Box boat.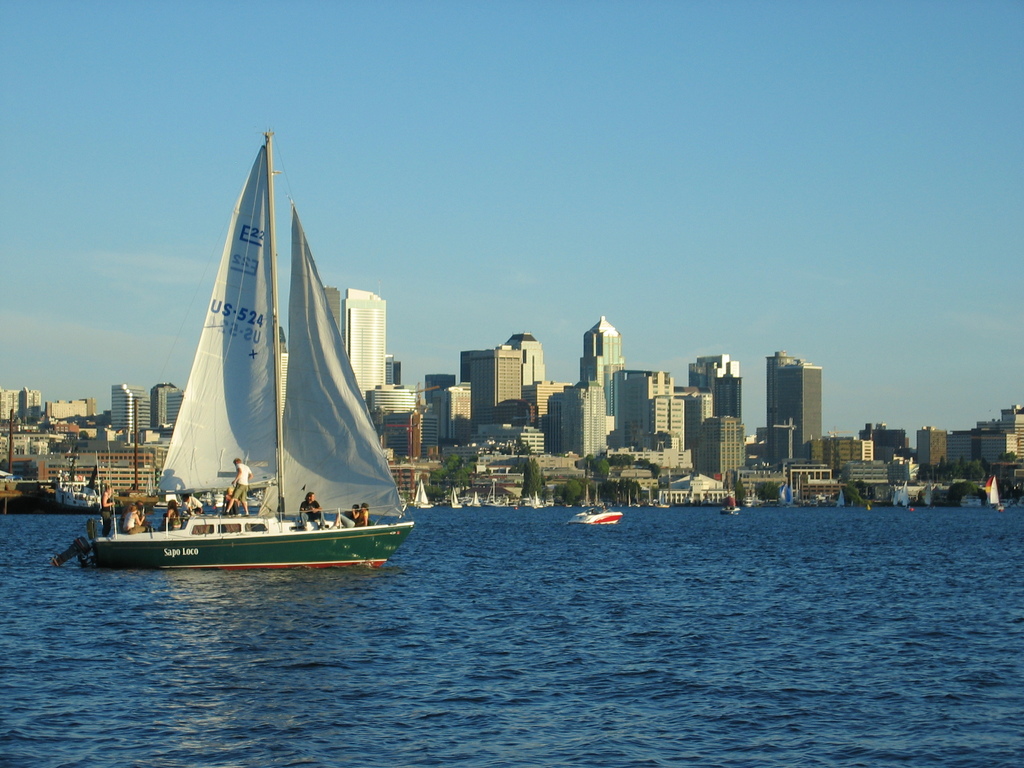
<bbox>51, 472, 106, 516</bbox>.
